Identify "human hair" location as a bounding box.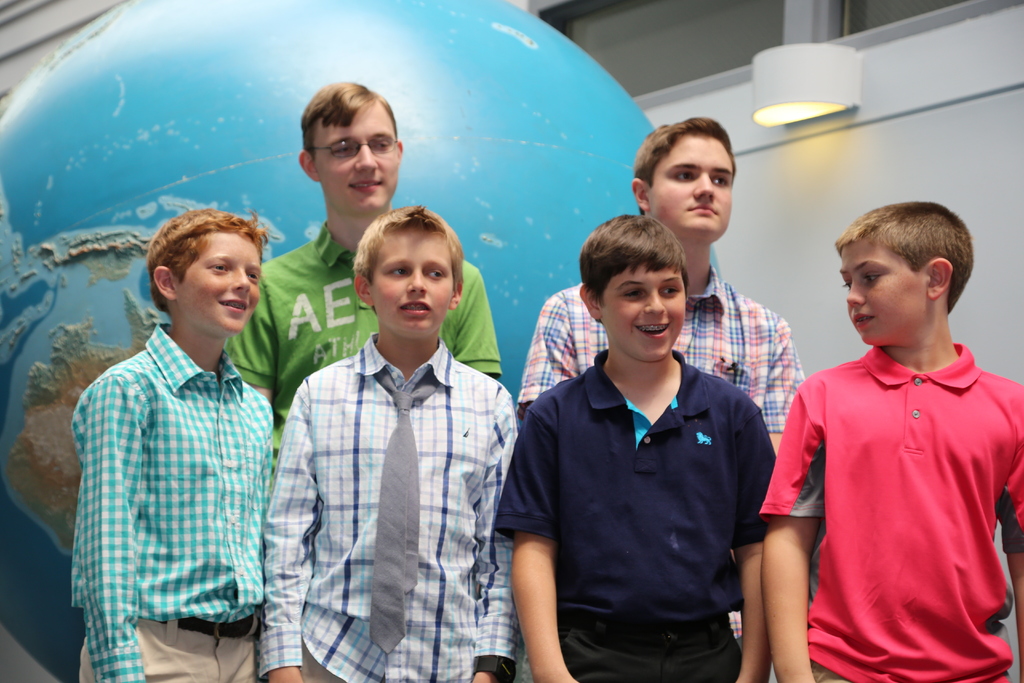
<bbox>140, 204, 278, 297</bbox>.
